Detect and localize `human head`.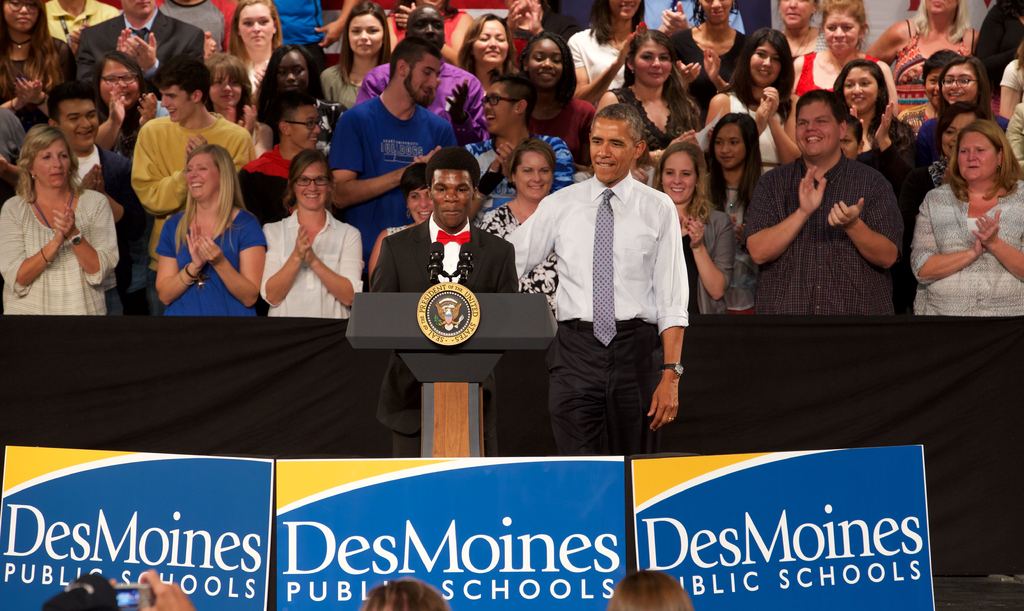
Localized at x1=819 y1=0 x2=864 y2=56.
